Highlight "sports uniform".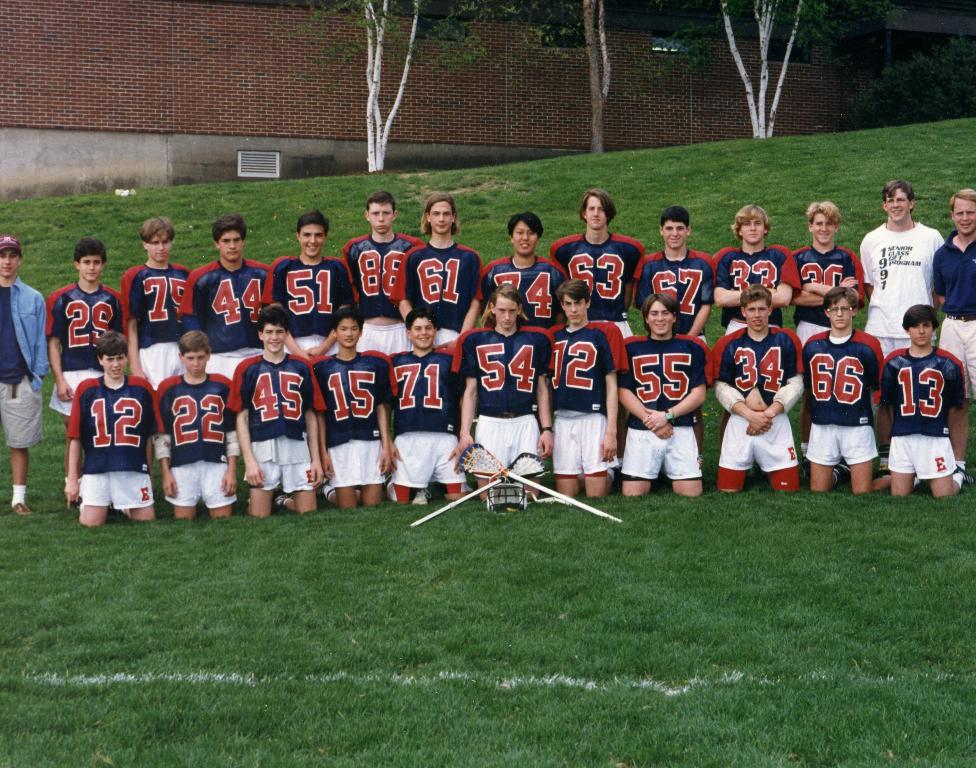
Highlighted region: locate(709, 246, 804, 317).
